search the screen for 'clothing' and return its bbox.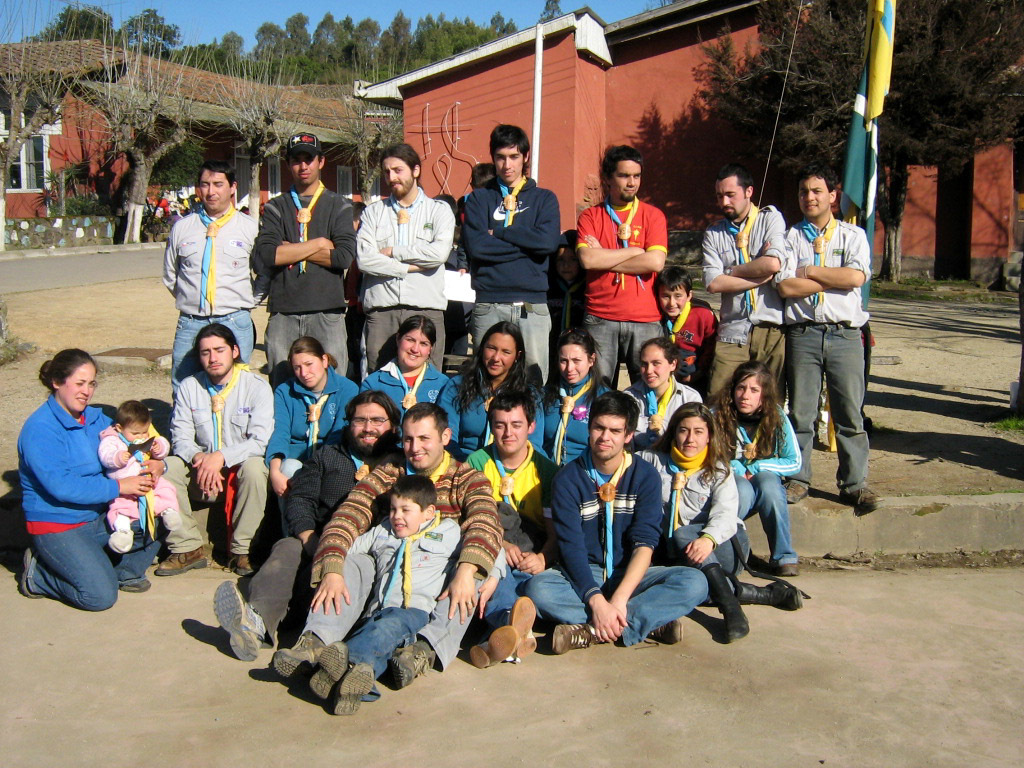
Found: locate(342, 511, 507, 702).
